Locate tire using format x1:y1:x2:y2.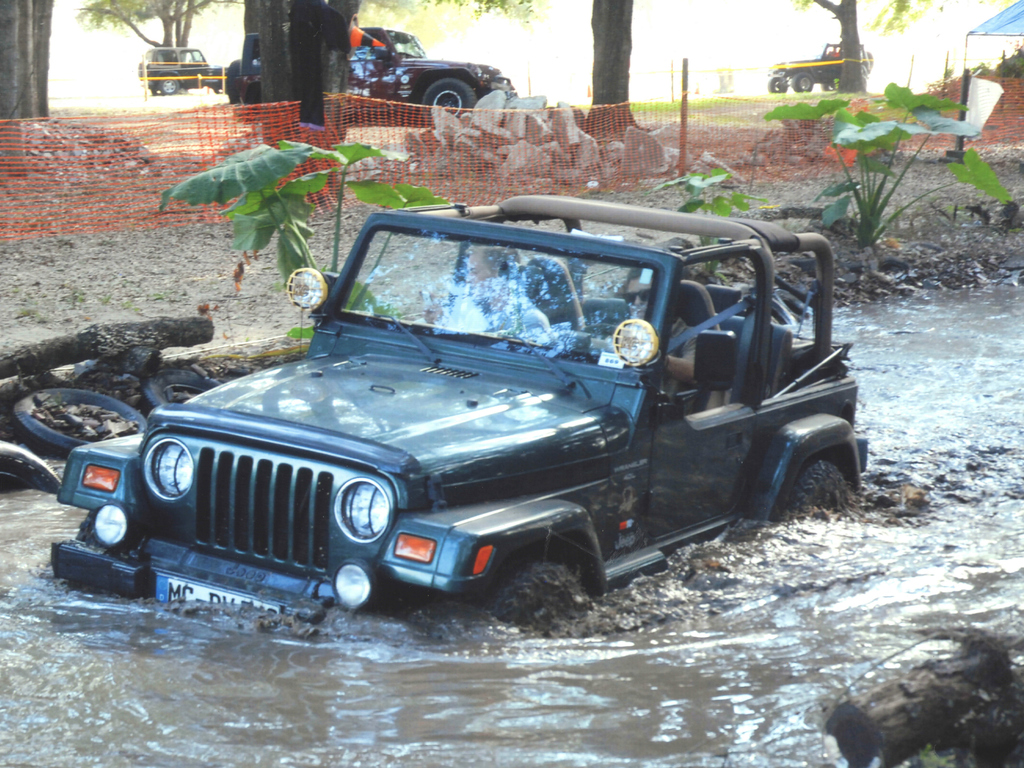
420:78:477:123.
